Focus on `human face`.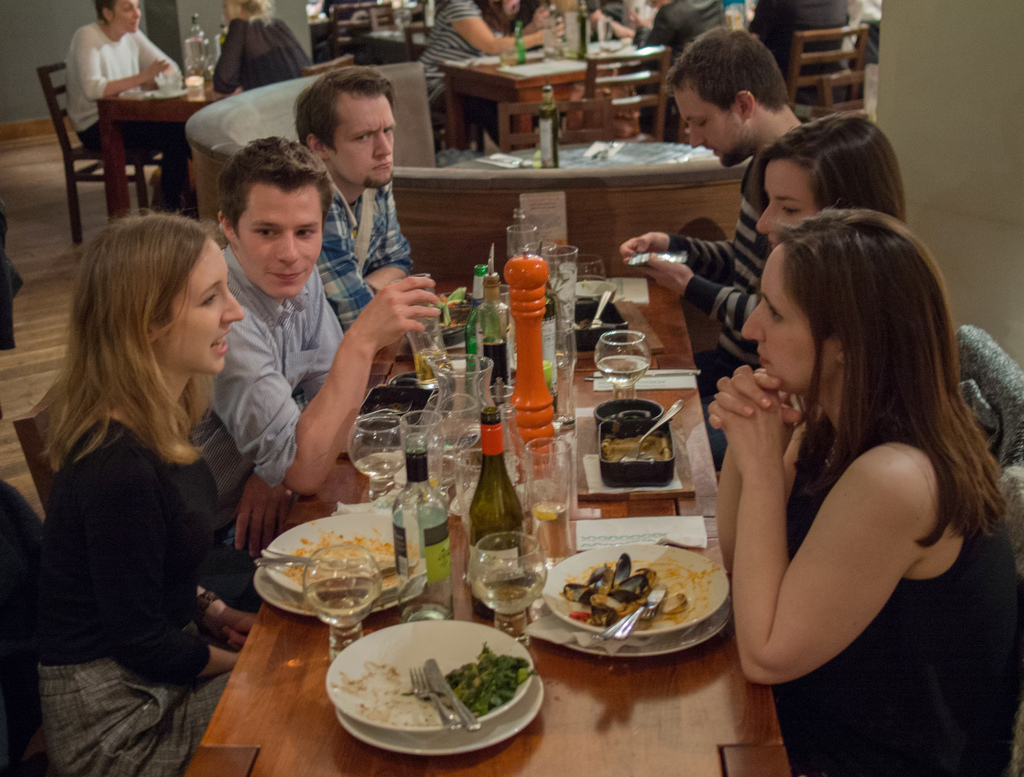
Focused at [x1=160, y1=241, x2=244, y2=373].
